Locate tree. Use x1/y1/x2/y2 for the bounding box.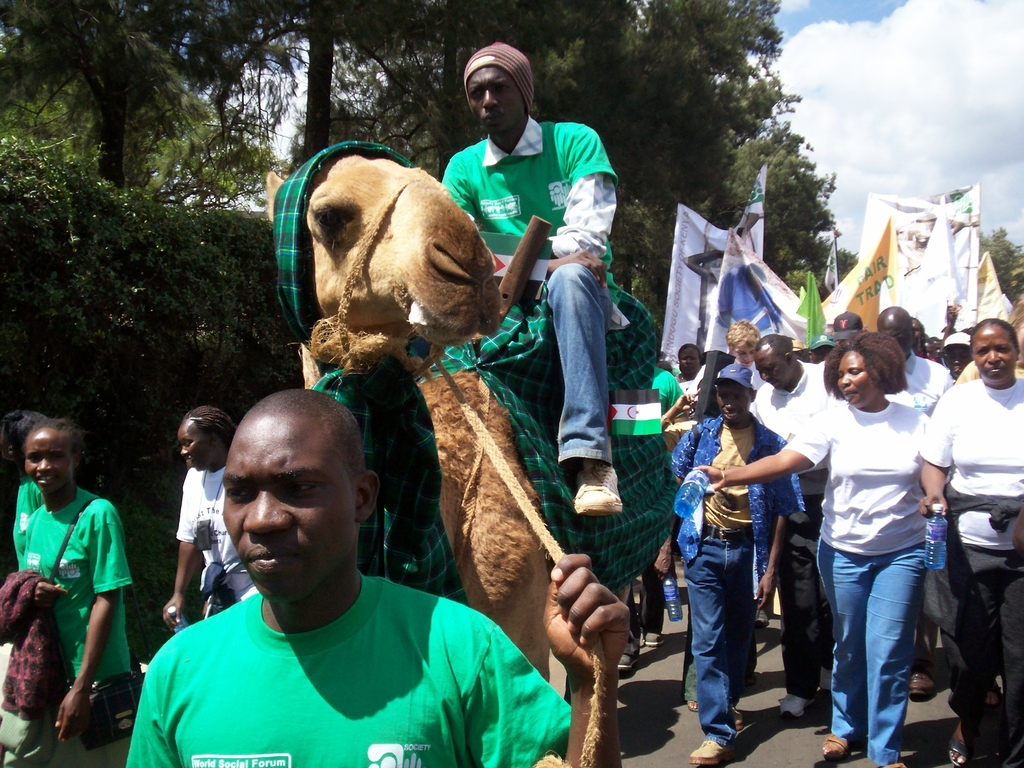
974/225/1023/310.
